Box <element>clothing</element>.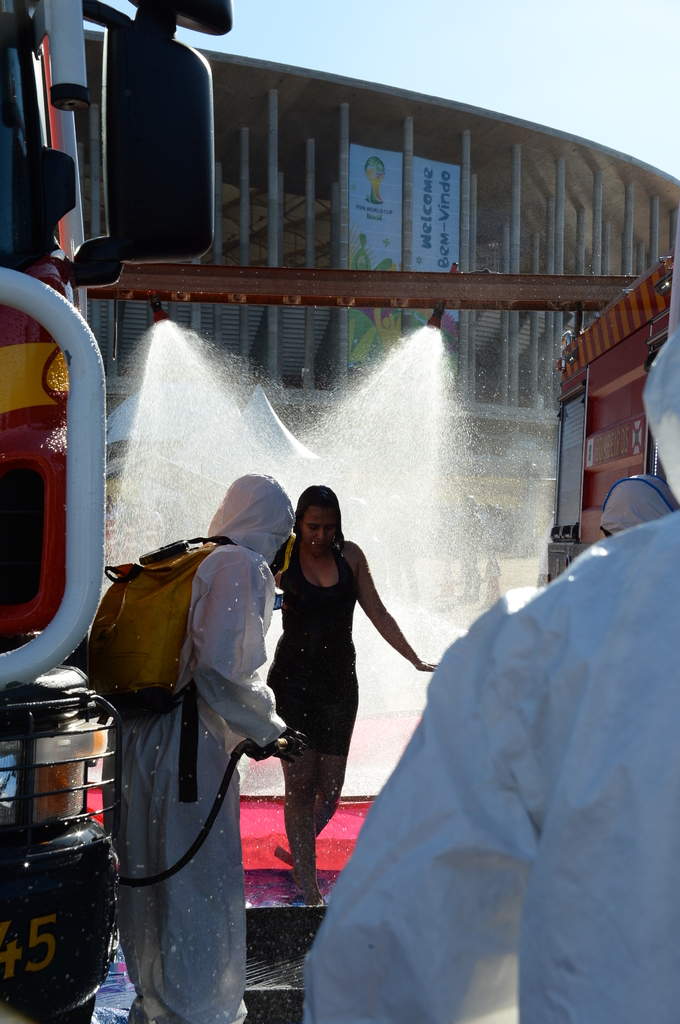
detection(266, 543, 360, 753).
